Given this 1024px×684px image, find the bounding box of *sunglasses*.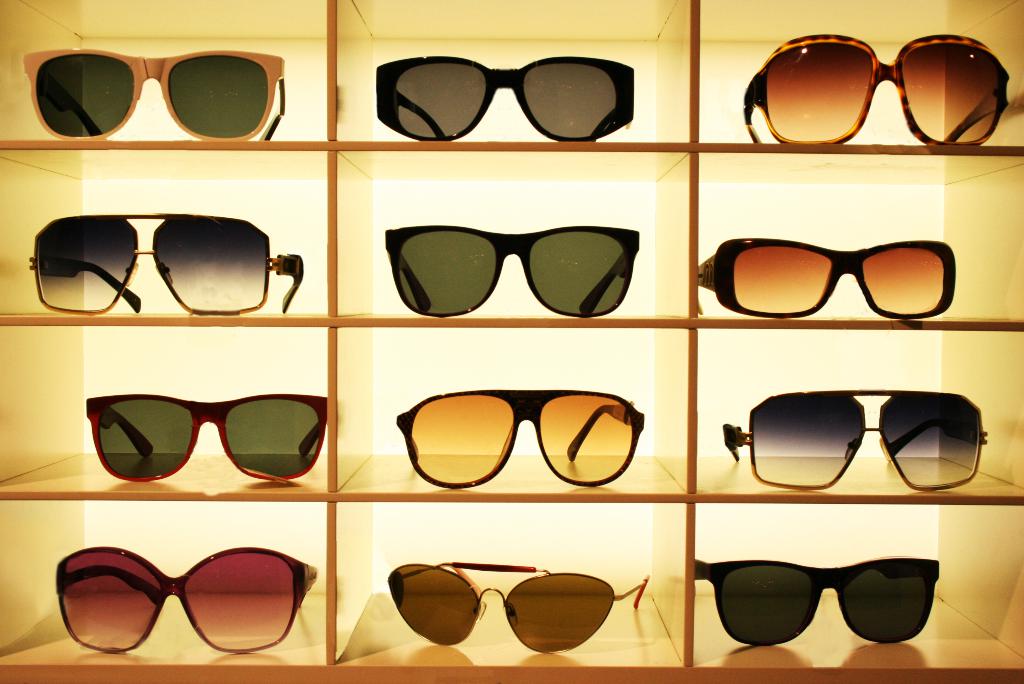
393 389 645 489.
